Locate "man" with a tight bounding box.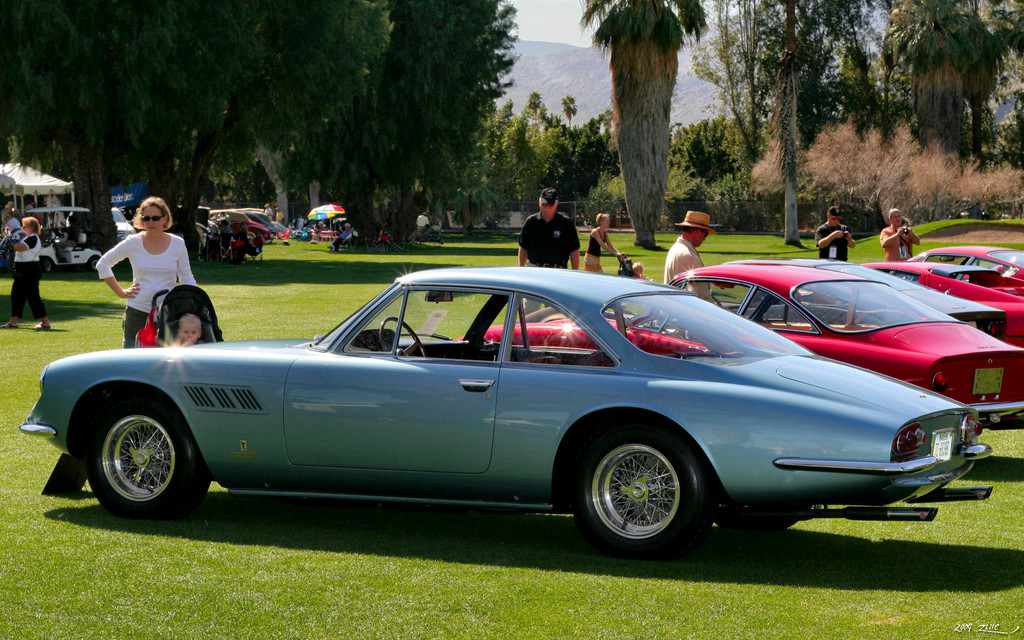
{"left": 815, "top": 207, "right": 857, "bottom": 262}.
